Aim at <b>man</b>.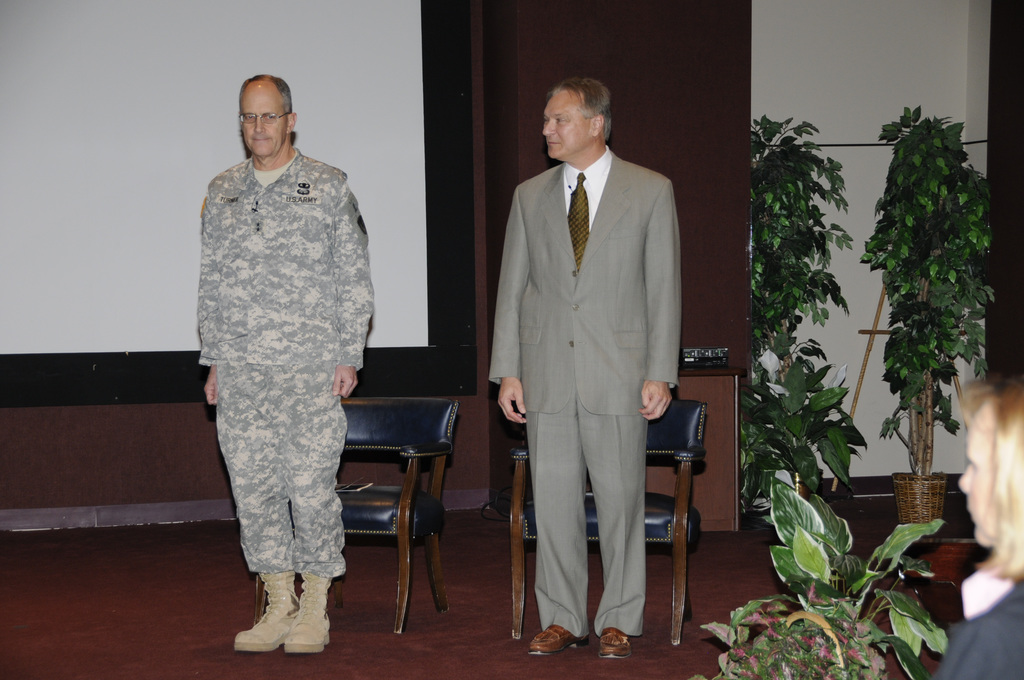
Aimed at detection(487, 71, 683, 663).
